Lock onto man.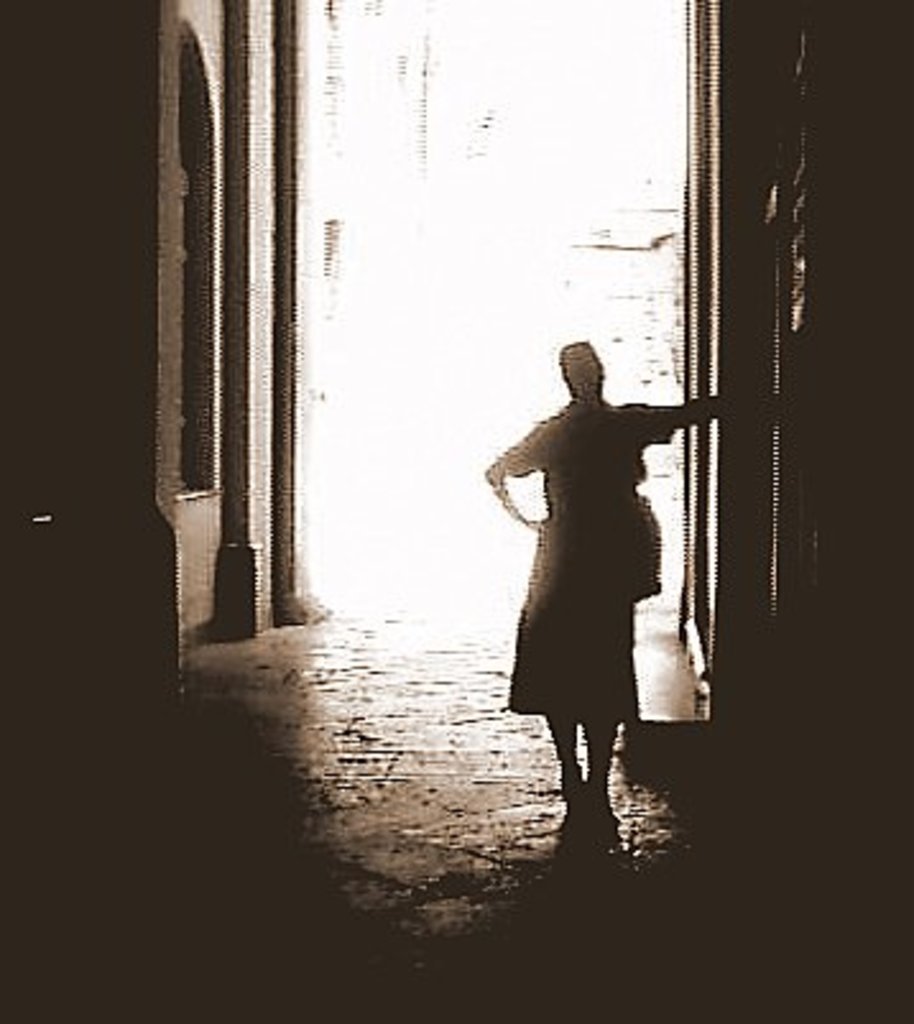
Locked: <region>495, 309, 723, 825</region>.
